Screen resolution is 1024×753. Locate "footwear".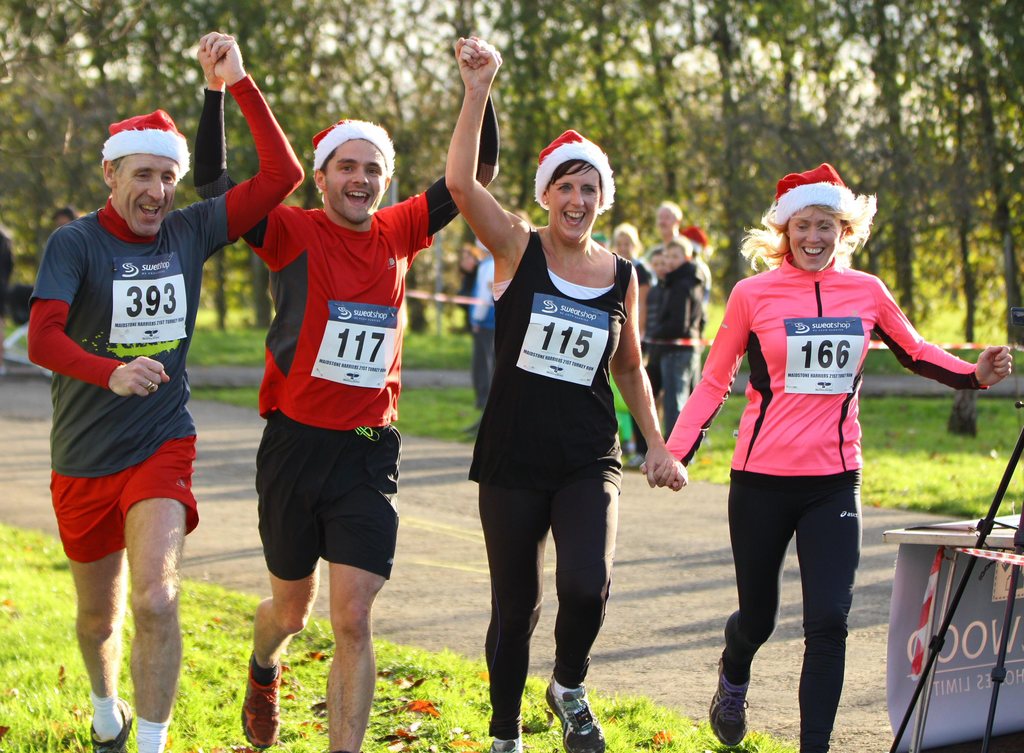
[left=544, top=656, right=607, bottom=747].
